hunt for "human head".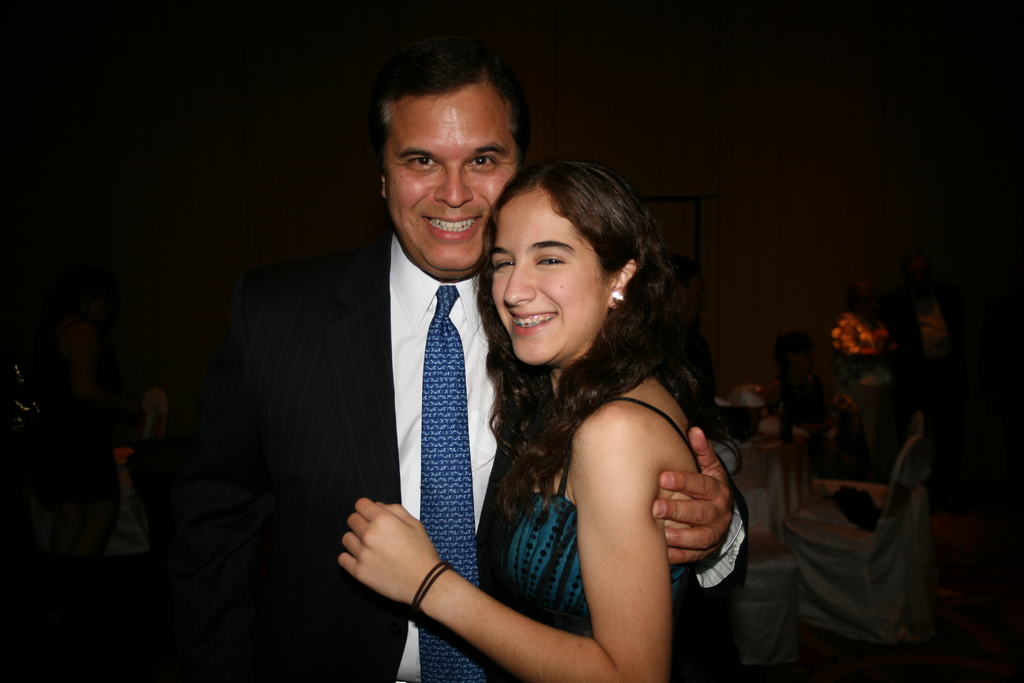
Hunted down at region(775, 329, 819, 373).
